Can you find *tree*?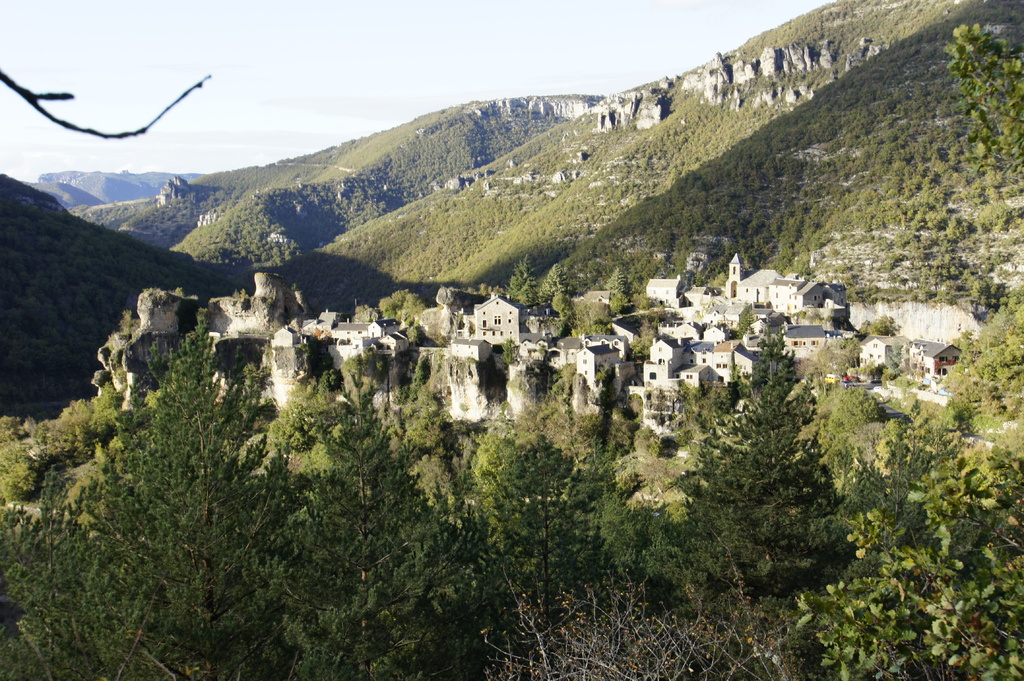
Yes, bounding box: {"x1": 591, "y1": 262, "x2": 626, "y2": 316}.
